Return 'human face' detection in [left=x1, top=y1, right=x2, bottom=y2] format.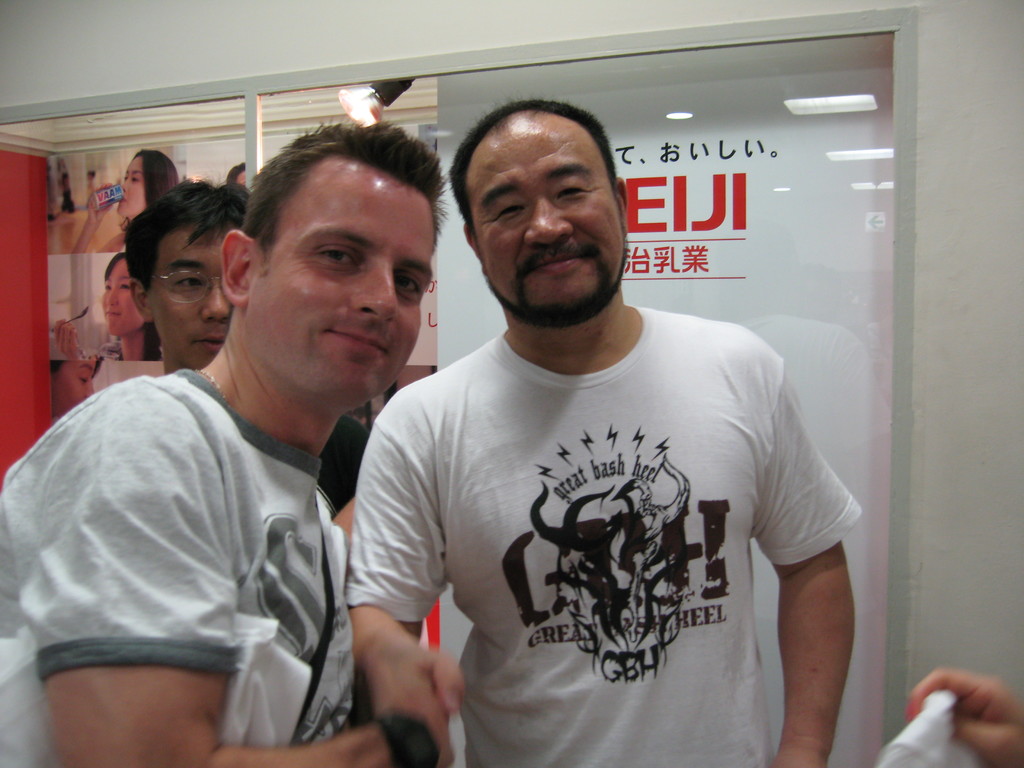
[left=463, top=125, right=628, bottom=331].
